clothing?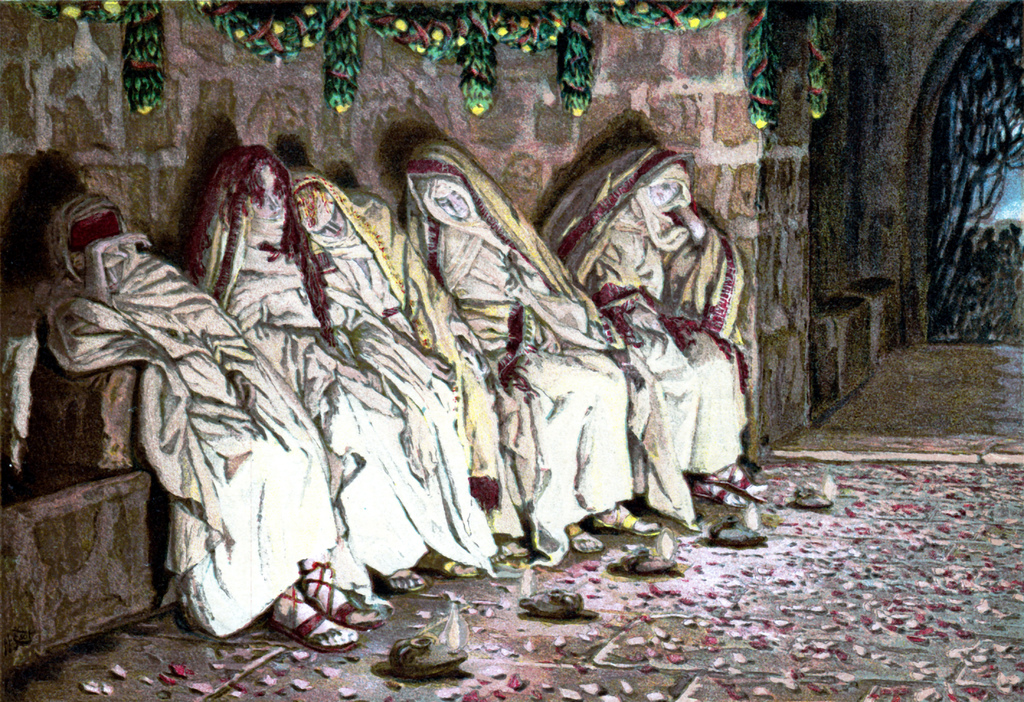
(left=400, top=136, right=628, bottom=563)
